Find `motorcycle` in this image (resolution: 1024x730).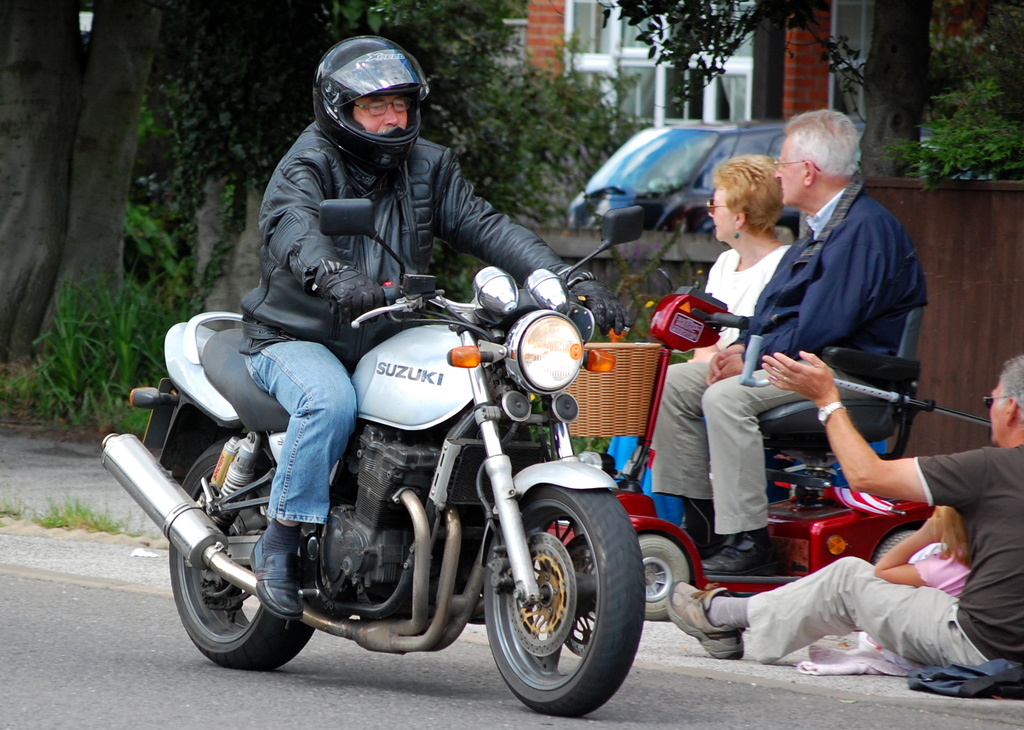
101, 199, 646, 718.
